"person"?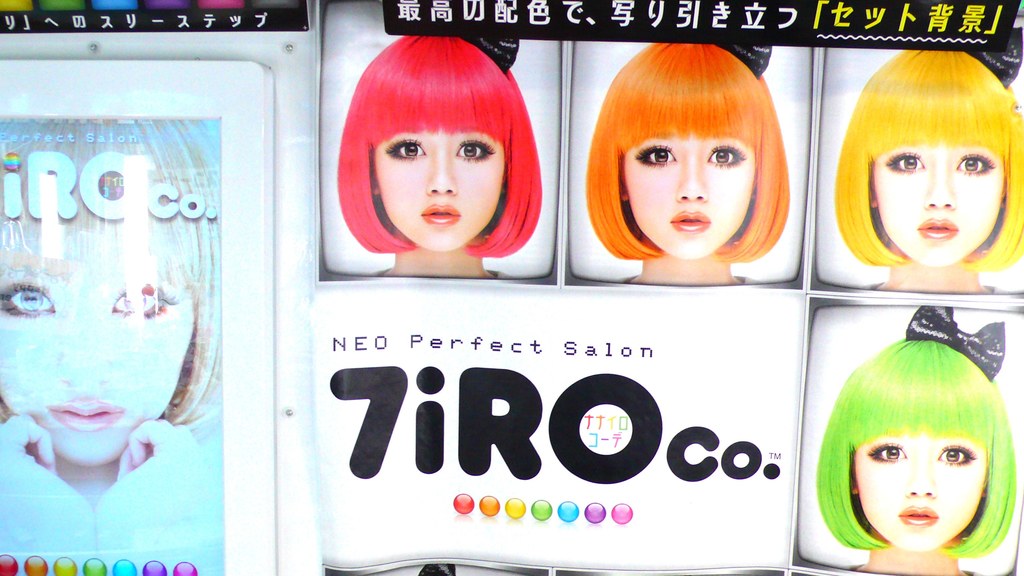
x1=830, y1=53, x2=1023, y2=292
